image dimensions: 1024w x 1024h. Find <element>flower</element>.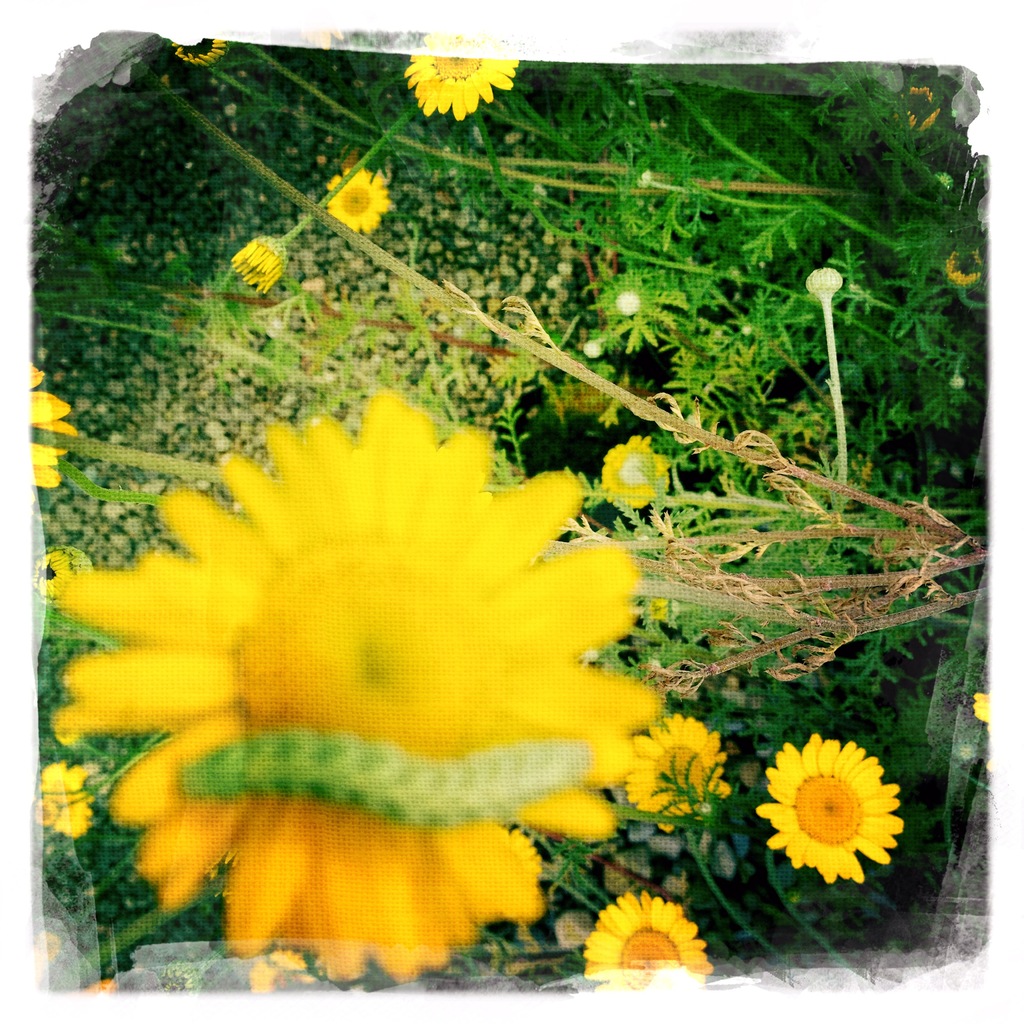
crop(400, 54, 521, 120).
